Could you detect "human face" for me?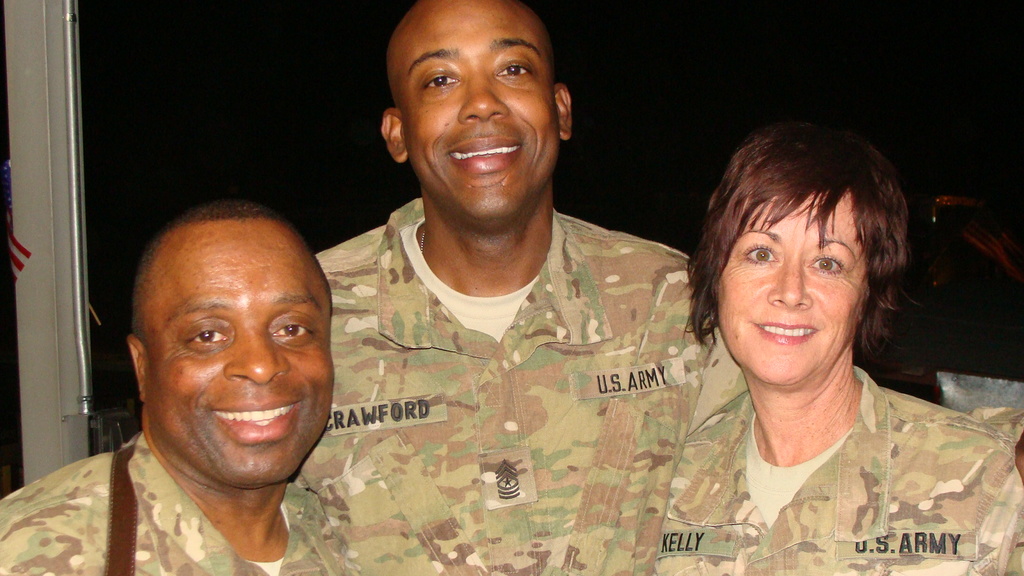
Detection result: select_region(143, 218, 333, 487).
